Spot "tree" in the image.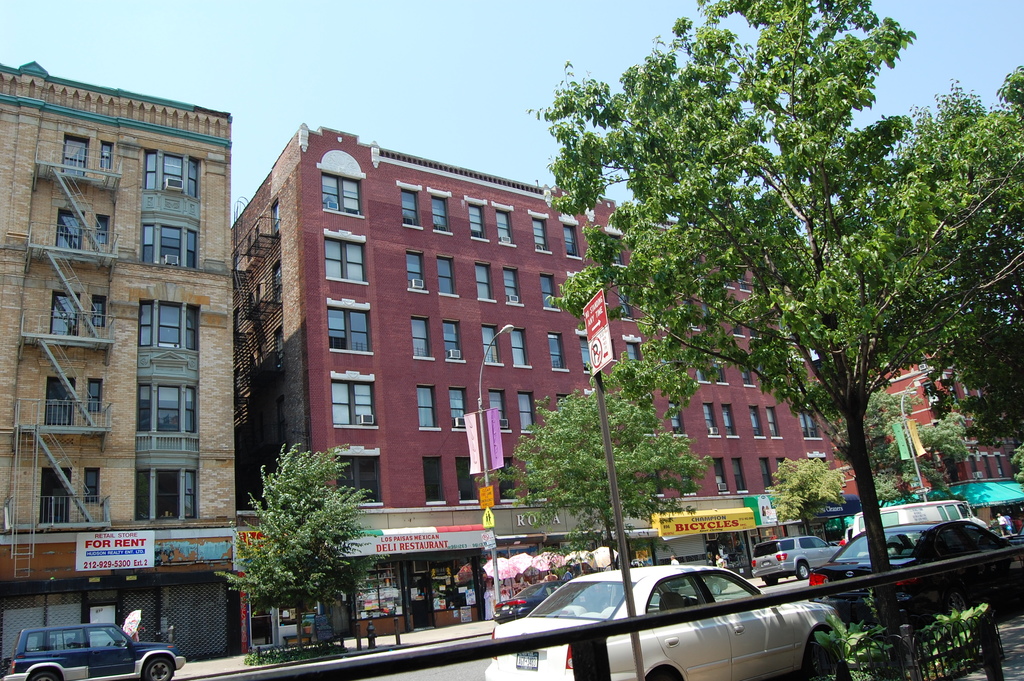
"tree" found at (left=836, top=387, right=966, bottom=502).
